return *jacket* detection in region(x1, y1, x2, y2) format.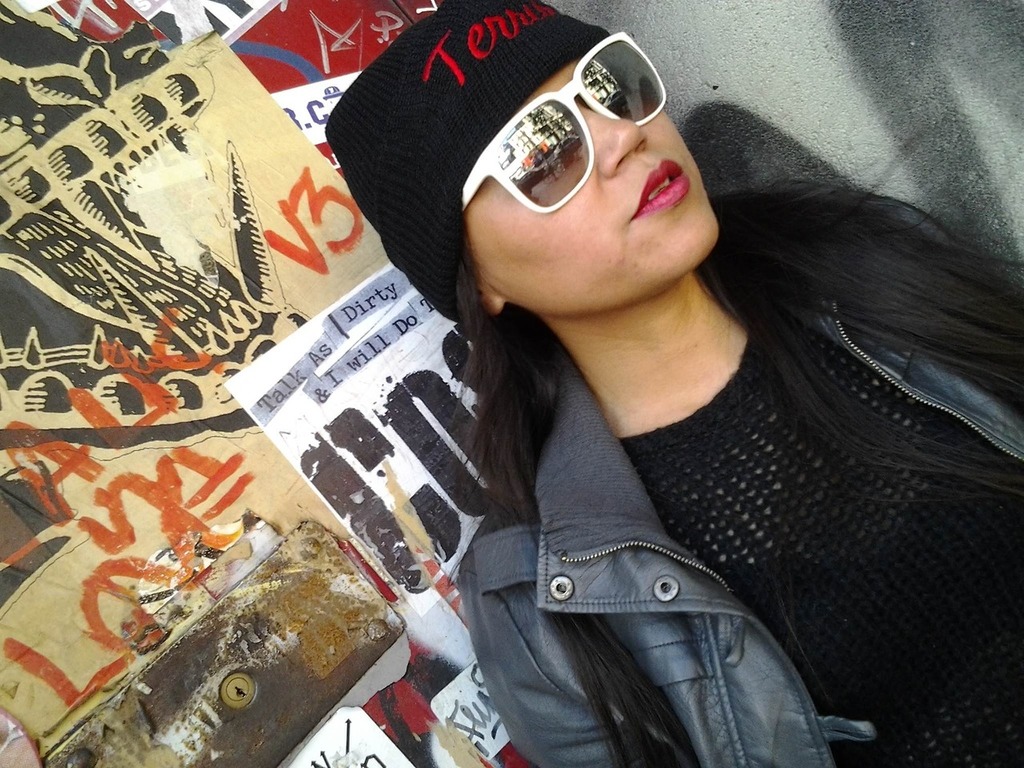
region(458, 180, 1023, 767).
